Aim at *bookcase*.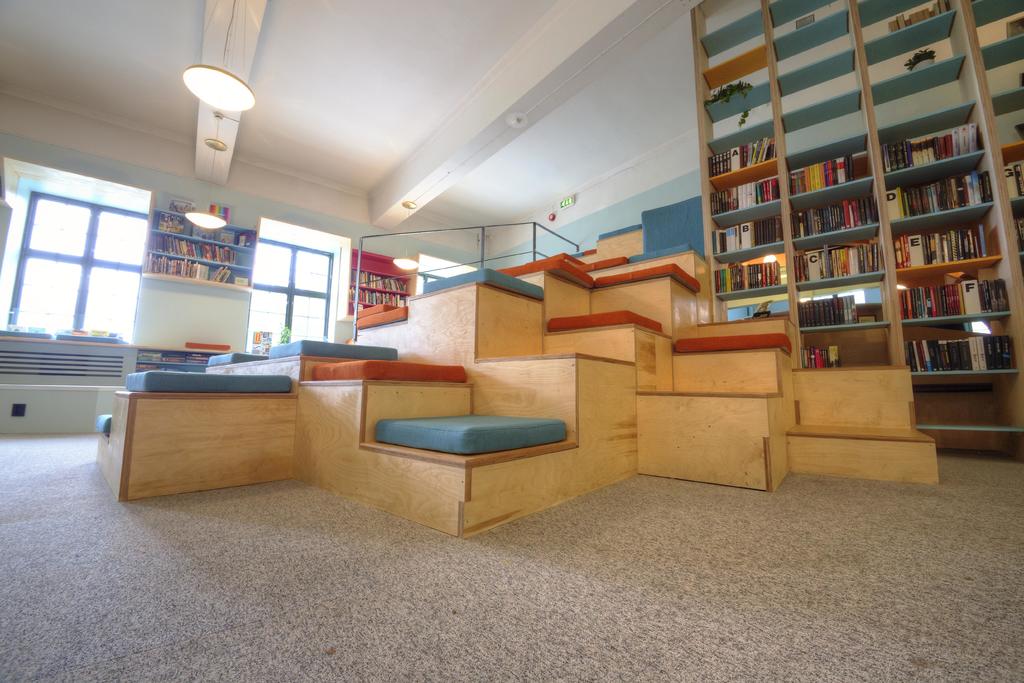
Aimed at [689, 0, 1023, 461].
